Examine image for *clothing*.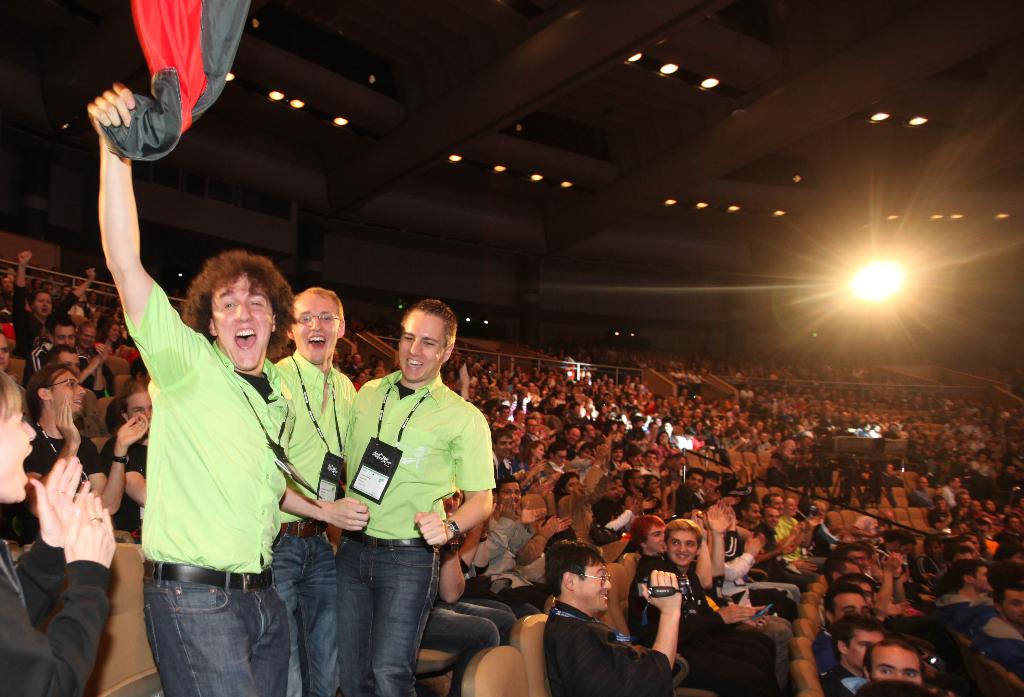
Examination result: 114,248,290,672.
